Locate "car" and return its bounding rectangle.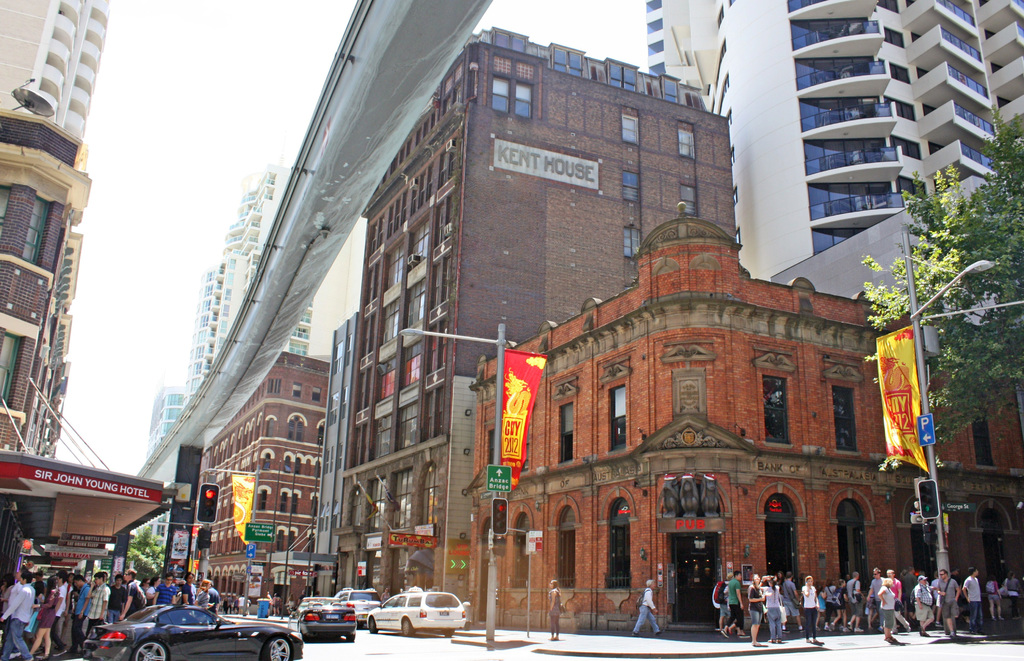
(left=371, top=596, right=468, bottom=647).
